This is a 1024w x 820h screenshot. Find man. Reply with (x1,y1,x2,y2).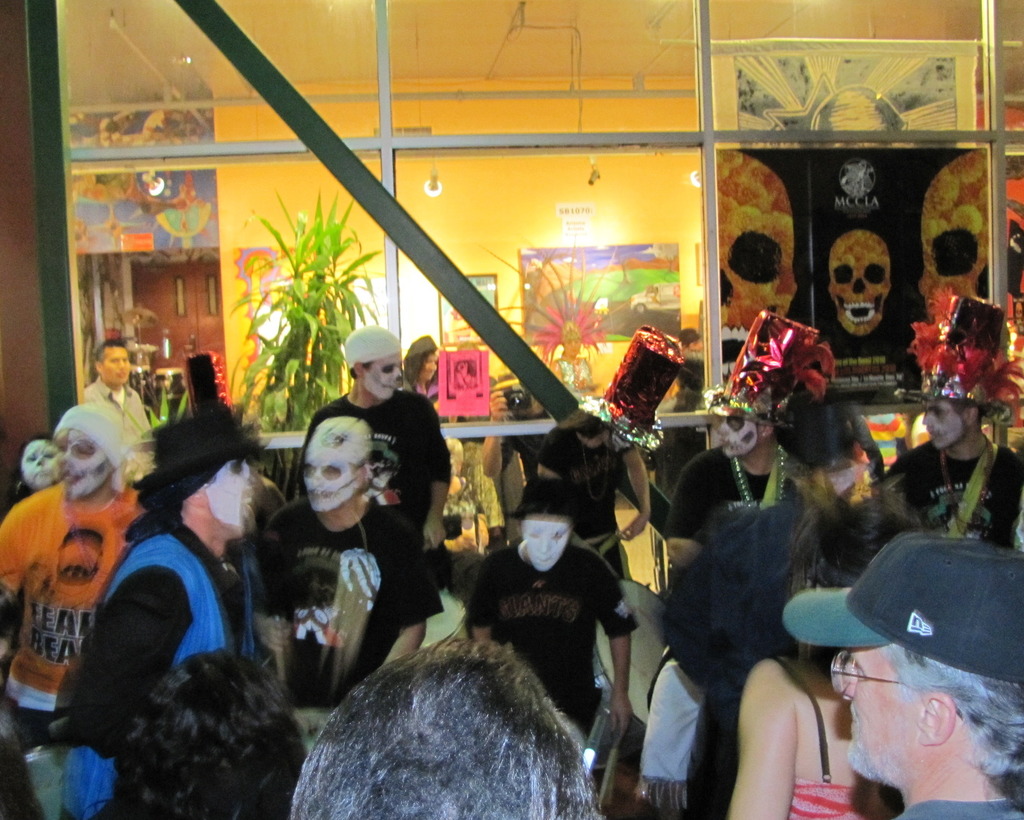
(74,339,157,456).
